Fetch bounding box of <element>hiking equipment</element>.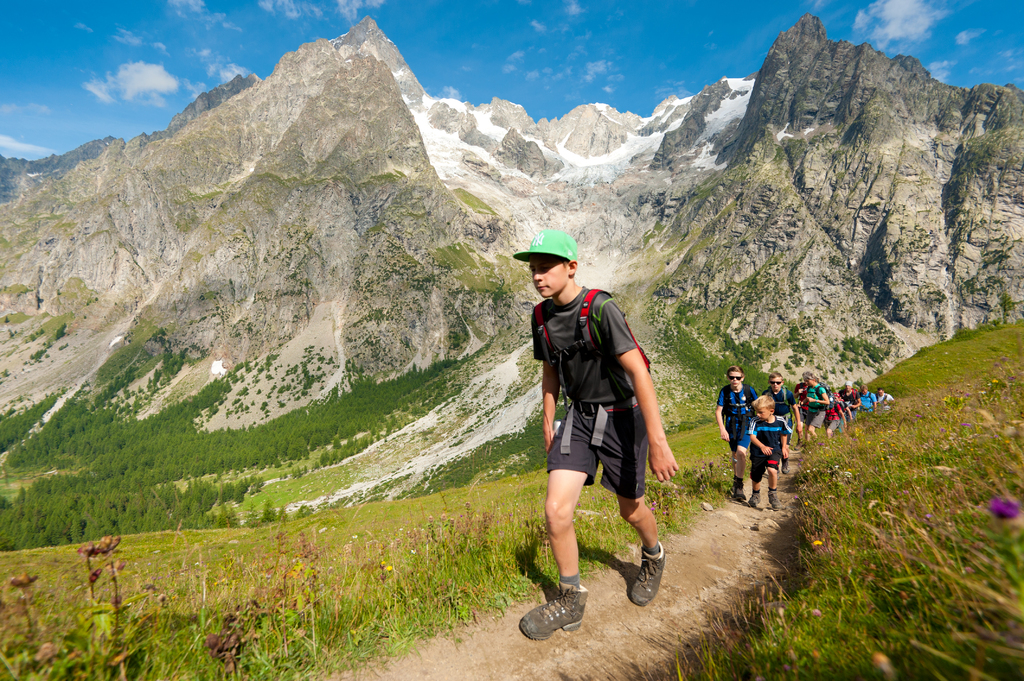
Bbox: <bbox>525, 282, 661, 454</bbox>.
